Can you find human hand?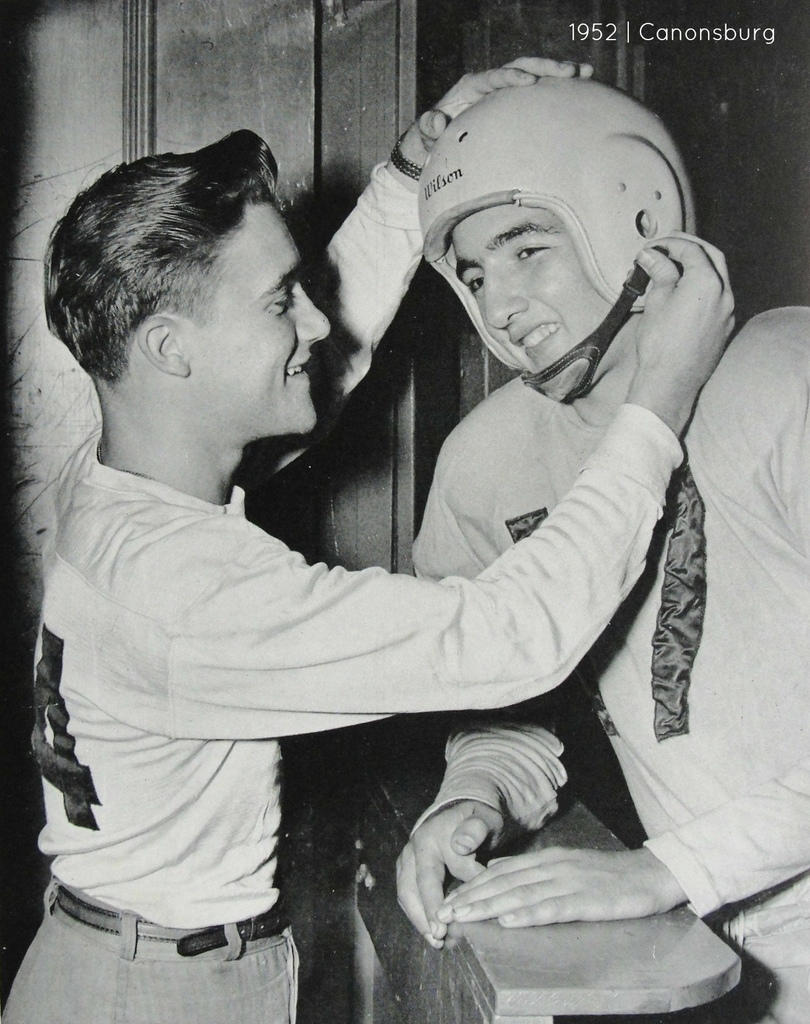
Yes, bounding box: (393,806,508,951).
